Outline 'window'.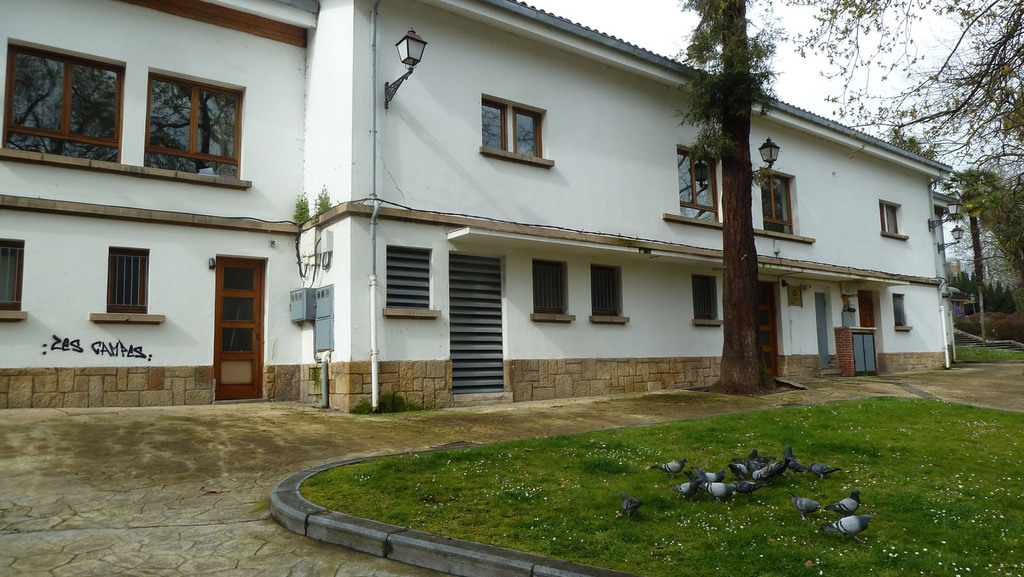
Outline: <box>511,111,540,165</box>.
